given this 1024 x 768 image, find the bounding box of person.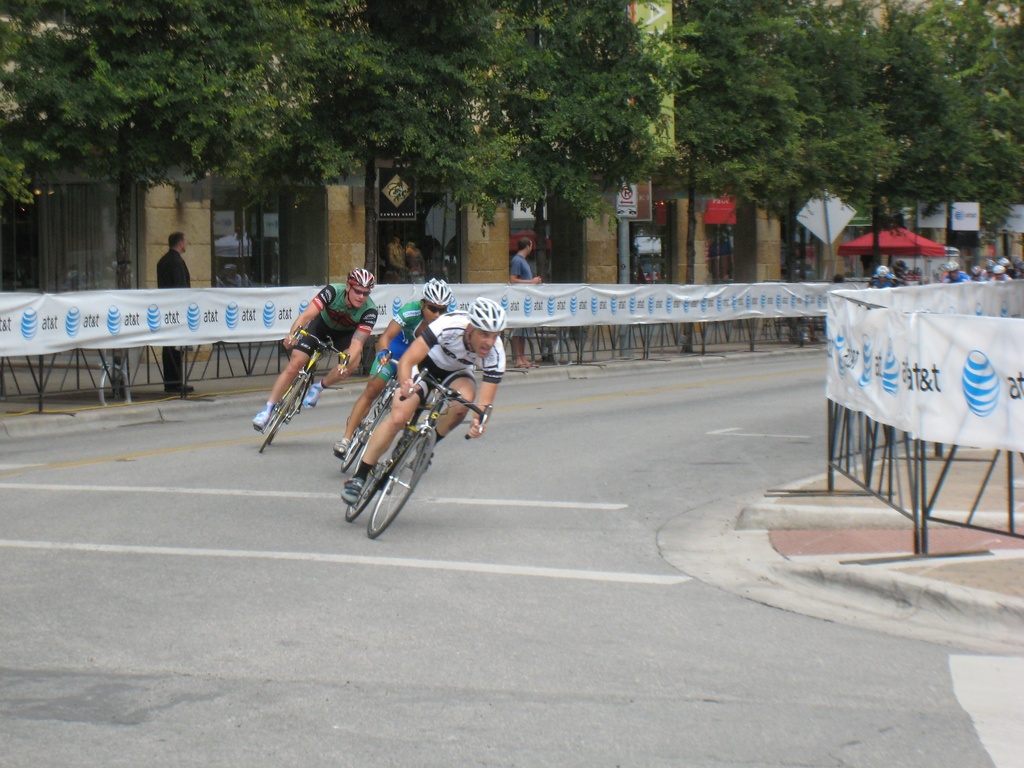
left=335, top=274, right=450, bottom=457.
